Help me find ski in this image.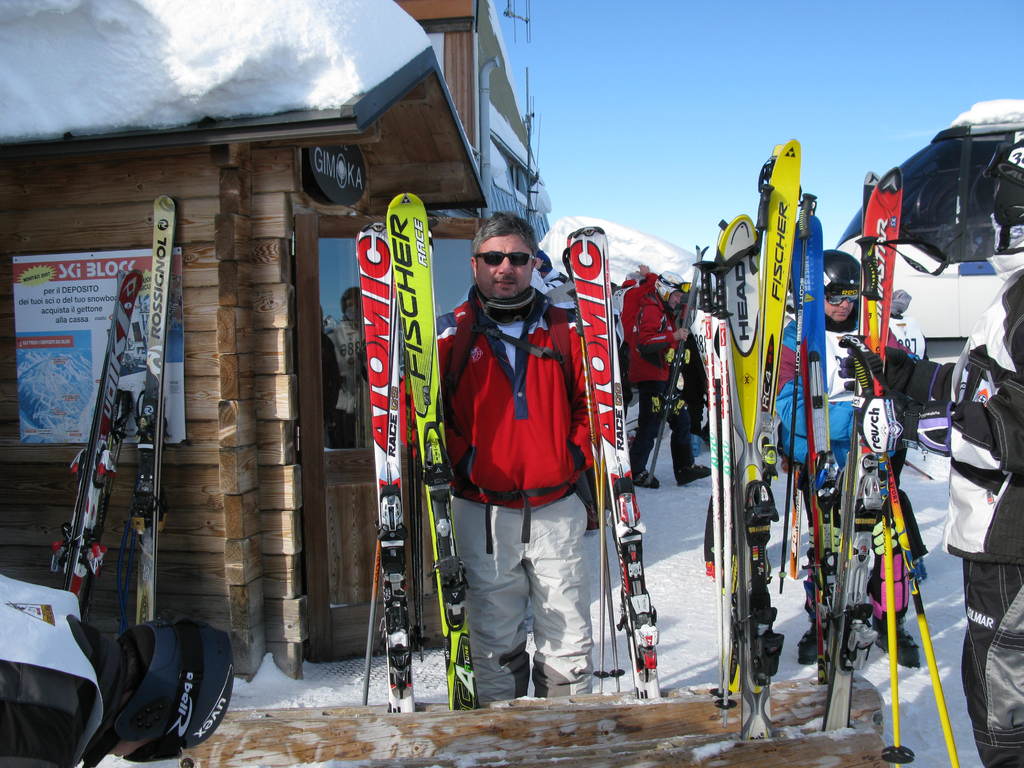
Found it: {"left": 823, "top": 164, "right": 909, "bottom": 730}.
